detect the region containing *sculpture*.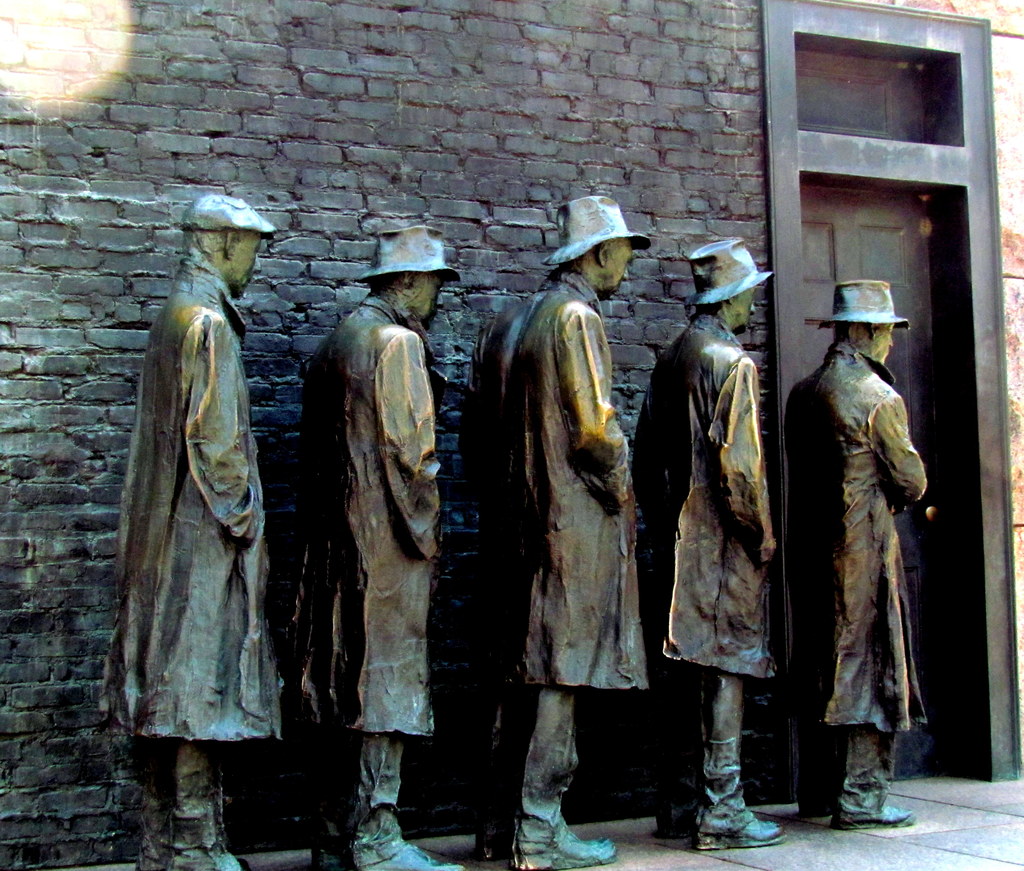
bbox=[303, 224, 463, 870].
